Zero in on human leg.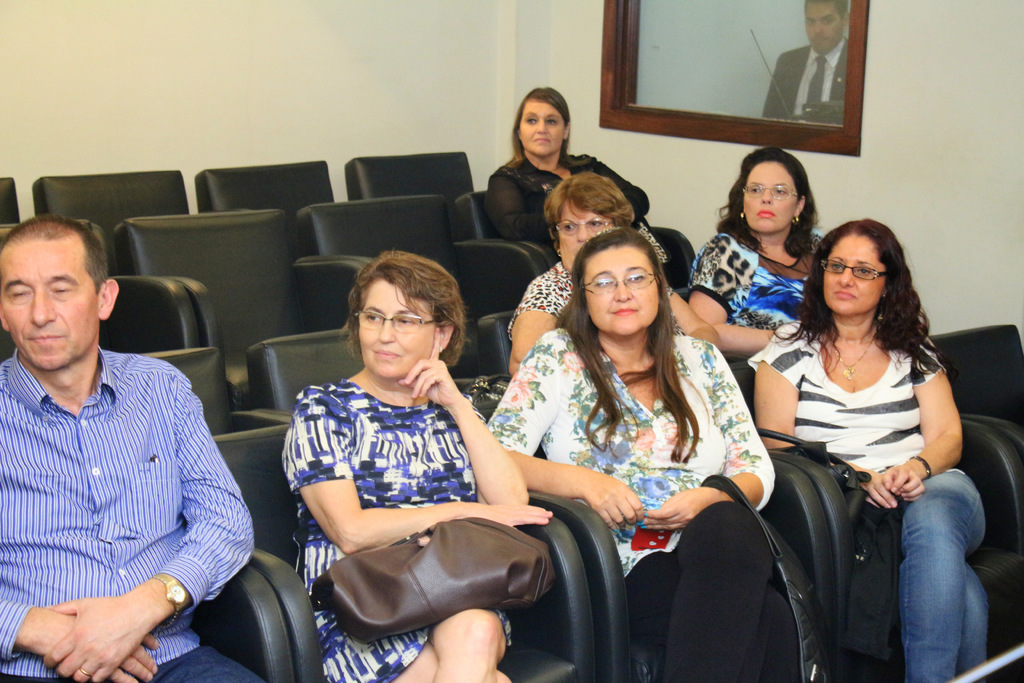
Zeroed in: Rect(957, 555, 989, 678).
